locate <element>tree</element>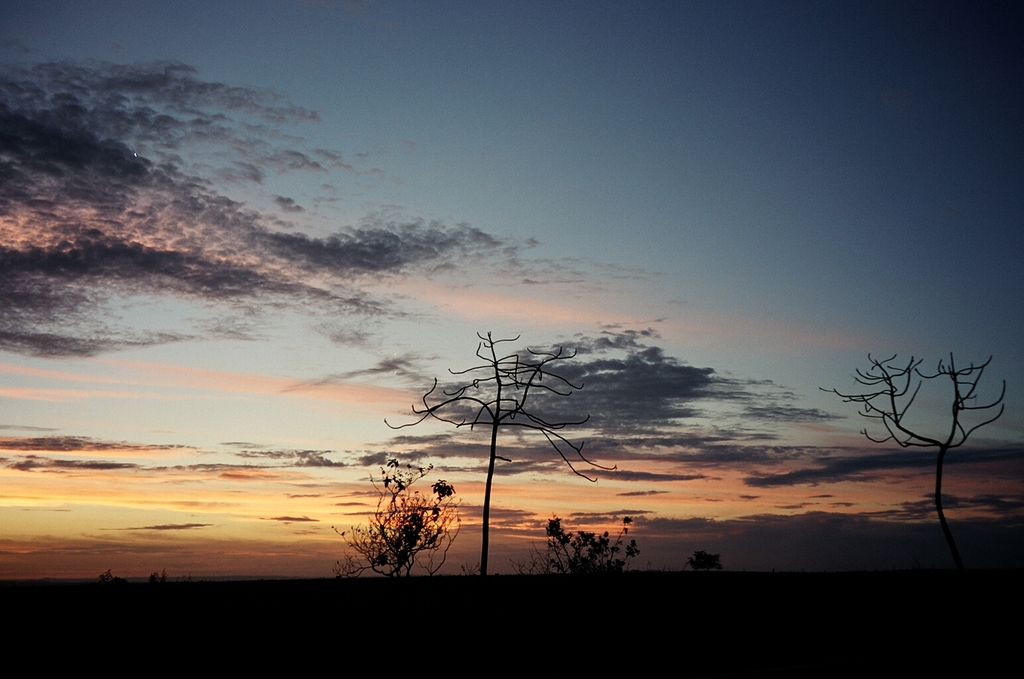
690/553/727/586
